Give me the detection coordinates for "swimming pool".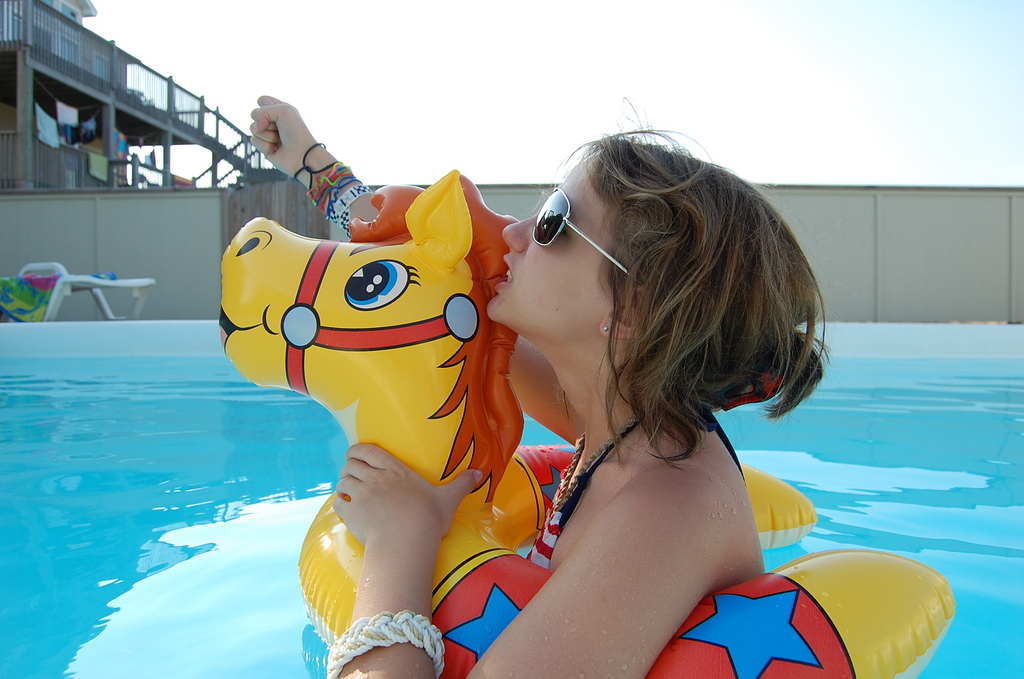
0/350/1023/678.
